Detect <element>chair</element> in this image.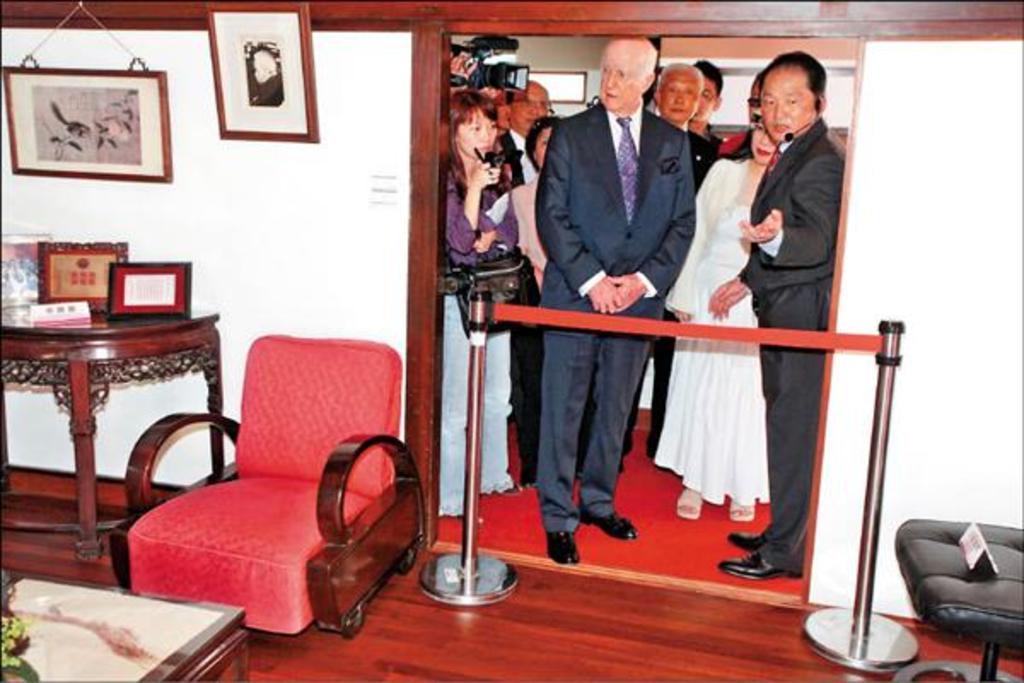
Detection: bbox(131, 323, 410, 664).
